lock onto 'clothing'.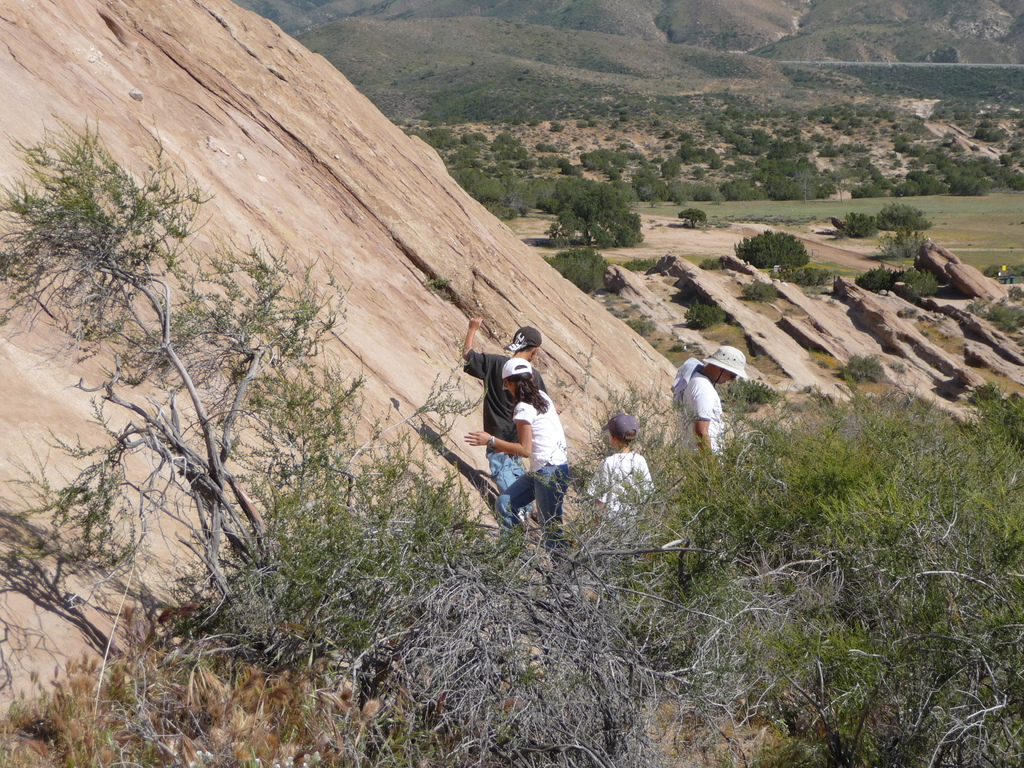
Locked: x1=685, y1=368, x2=728, y2=478.
